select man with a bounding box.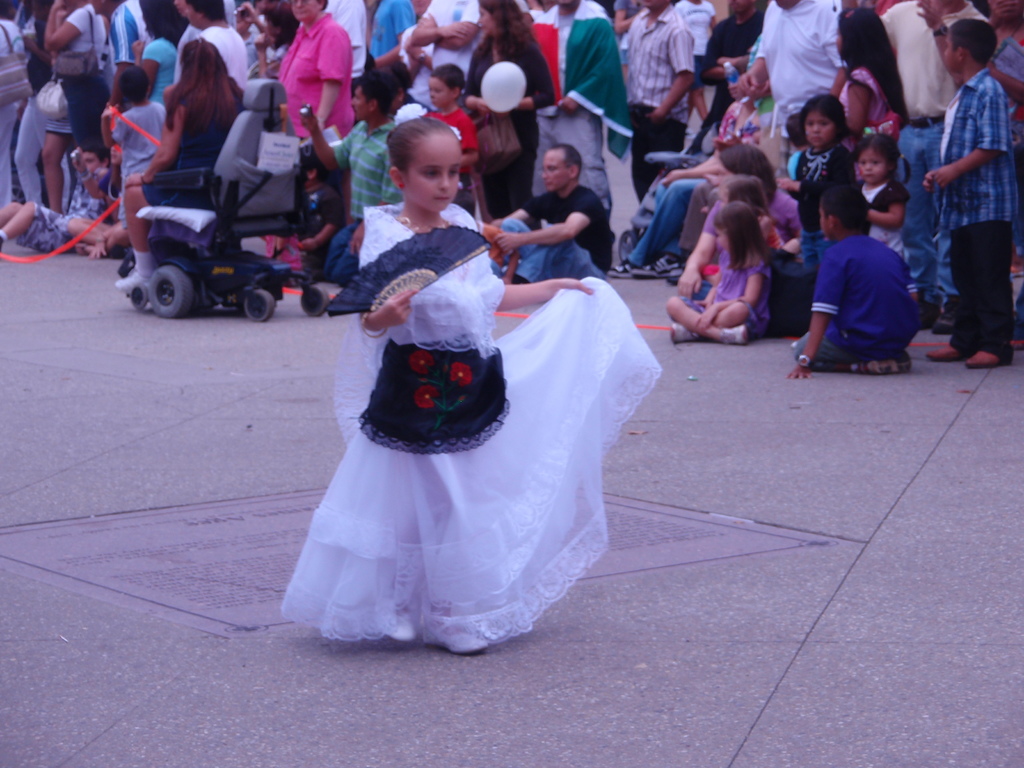
rect(733, 0, 851, 144).
